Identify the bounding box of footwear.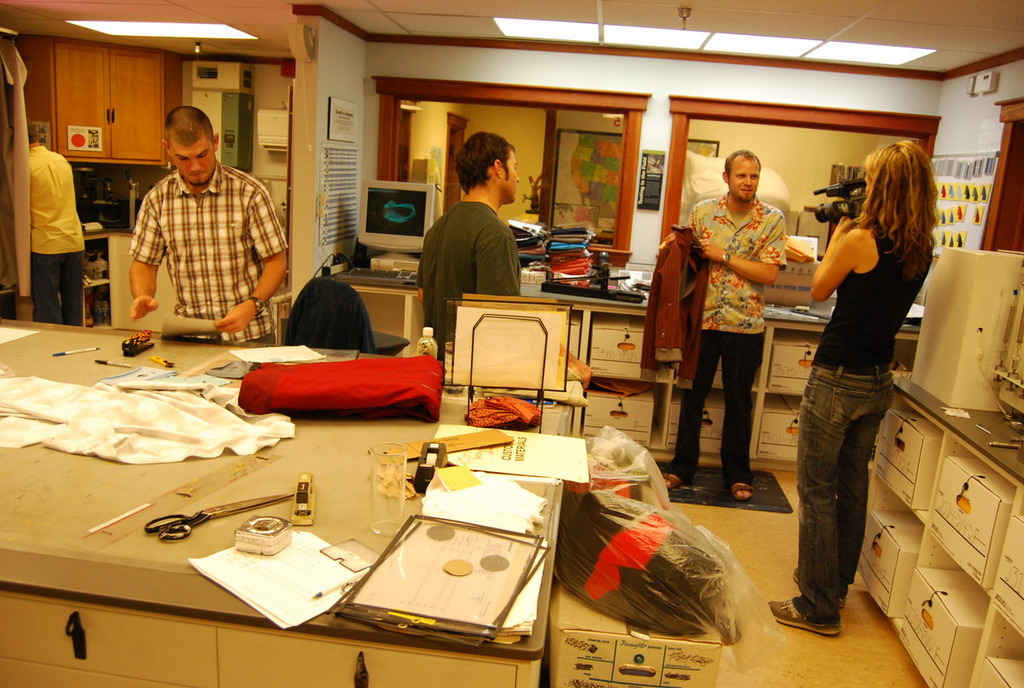
region(768, 591, 841, 638).
